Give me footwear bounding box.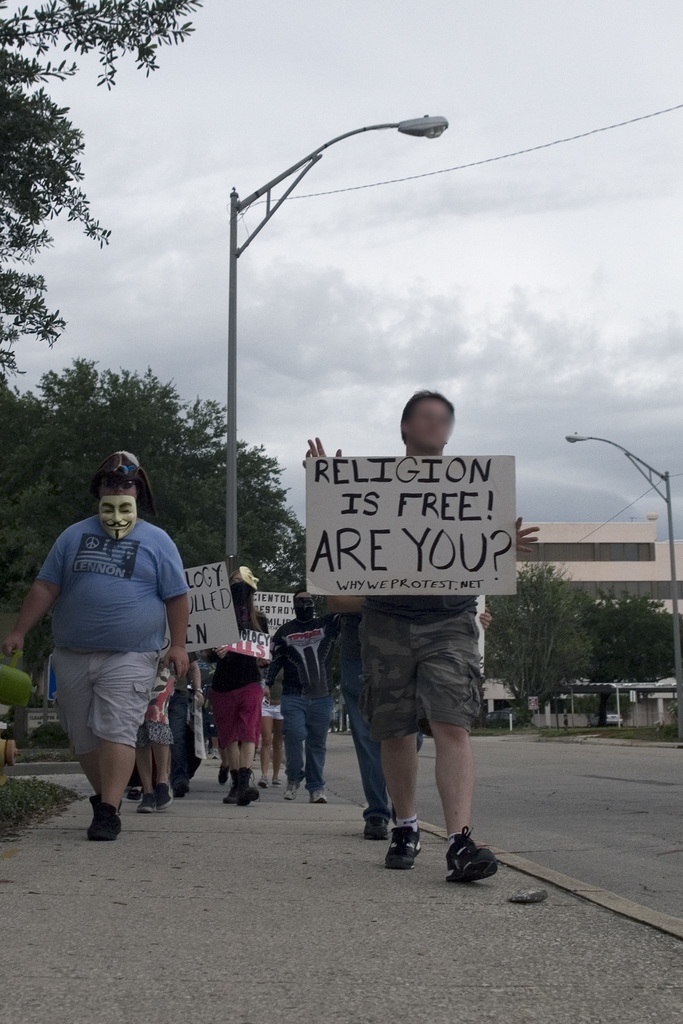
[x1=222, y1=760, x2=229, y2=786].
